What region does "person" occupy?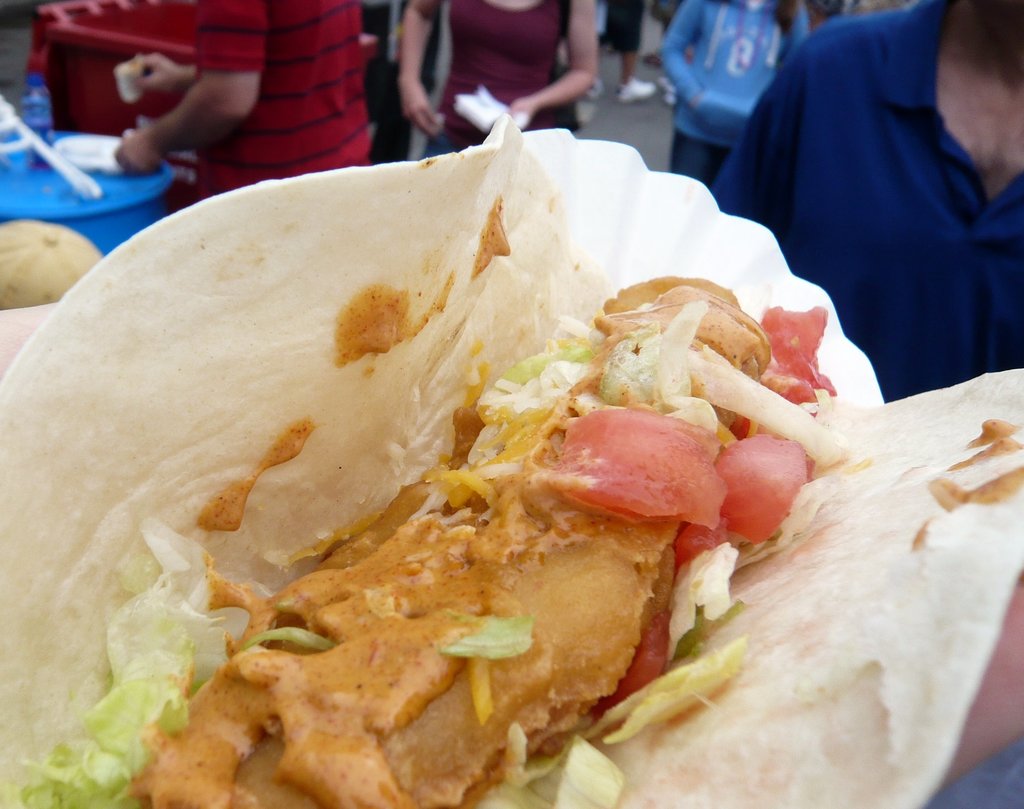
locate(399, 0, 595, 157).
